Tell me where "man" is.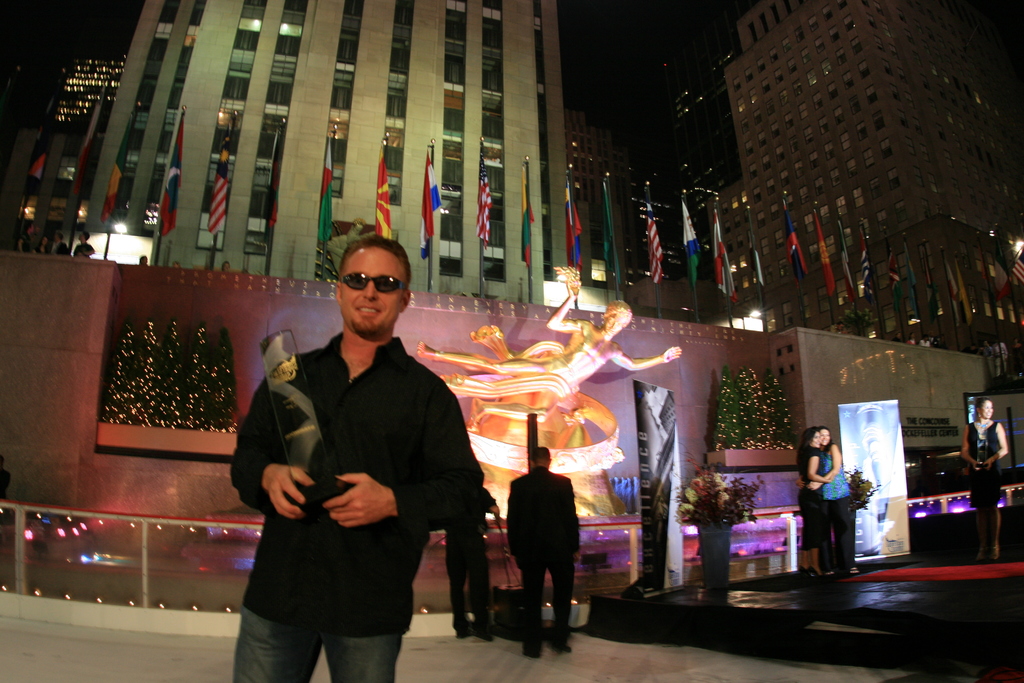
"man" is at [443, 465, 506, 642].
